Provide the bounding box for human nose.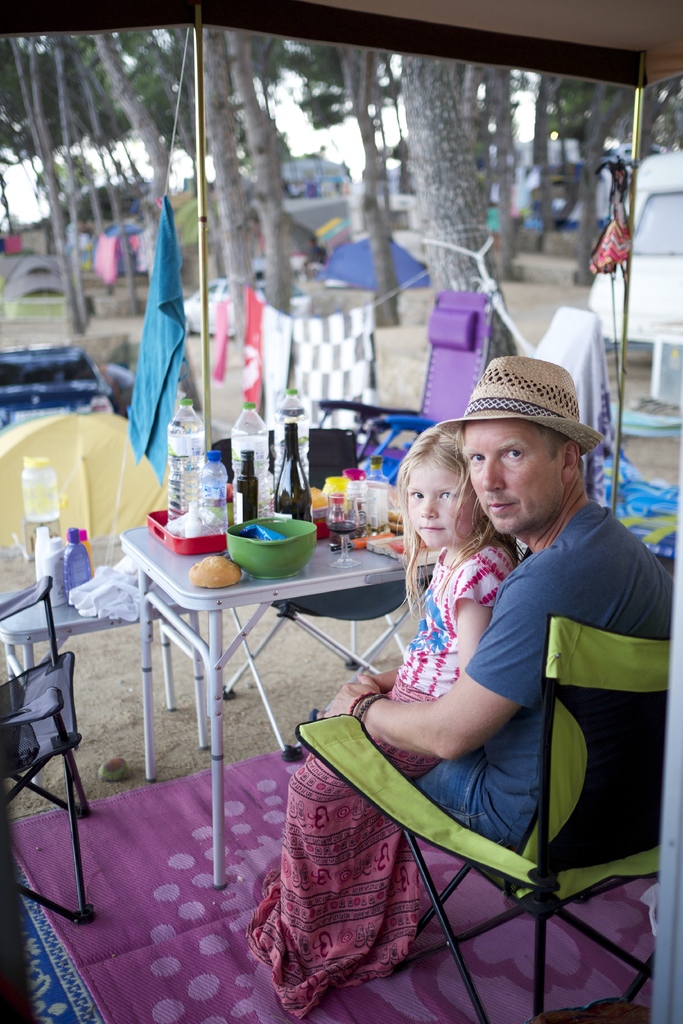
481, 456, 502, 492.
